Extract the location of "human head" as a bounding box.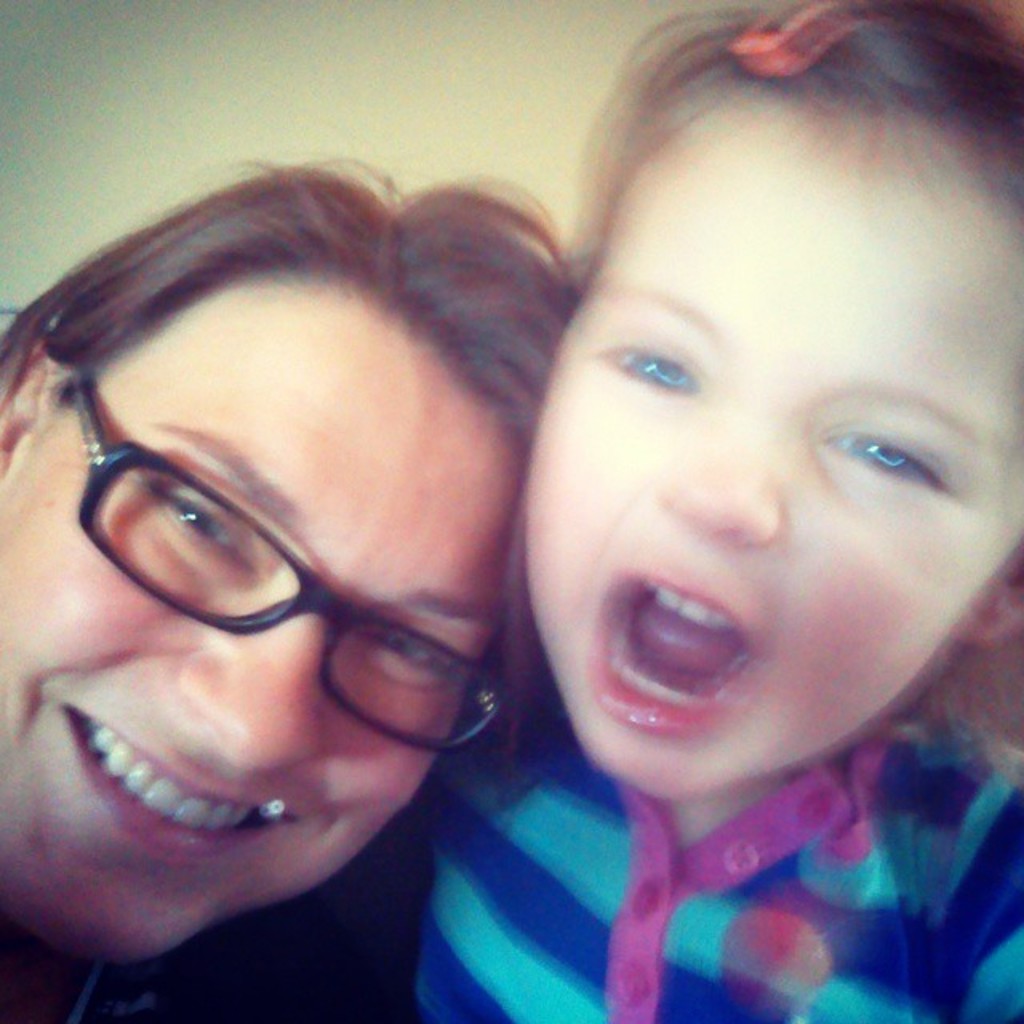
[510, 0, 1022, 808].
